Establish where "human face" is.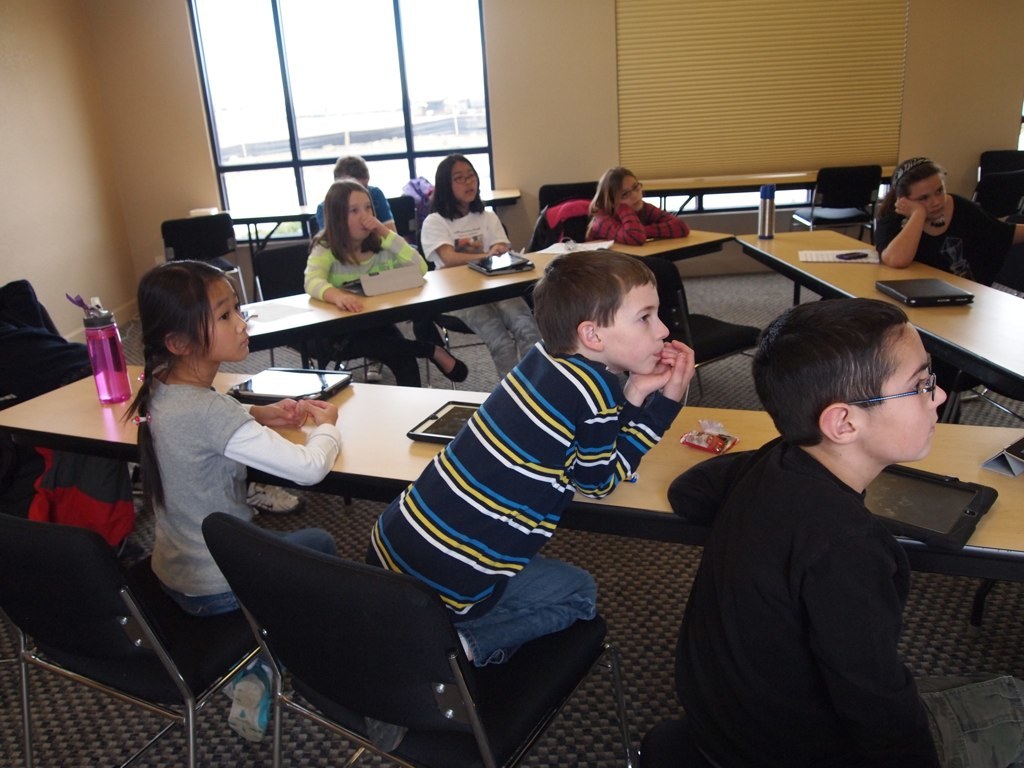
Established at box(196, 281, 250, 365).
